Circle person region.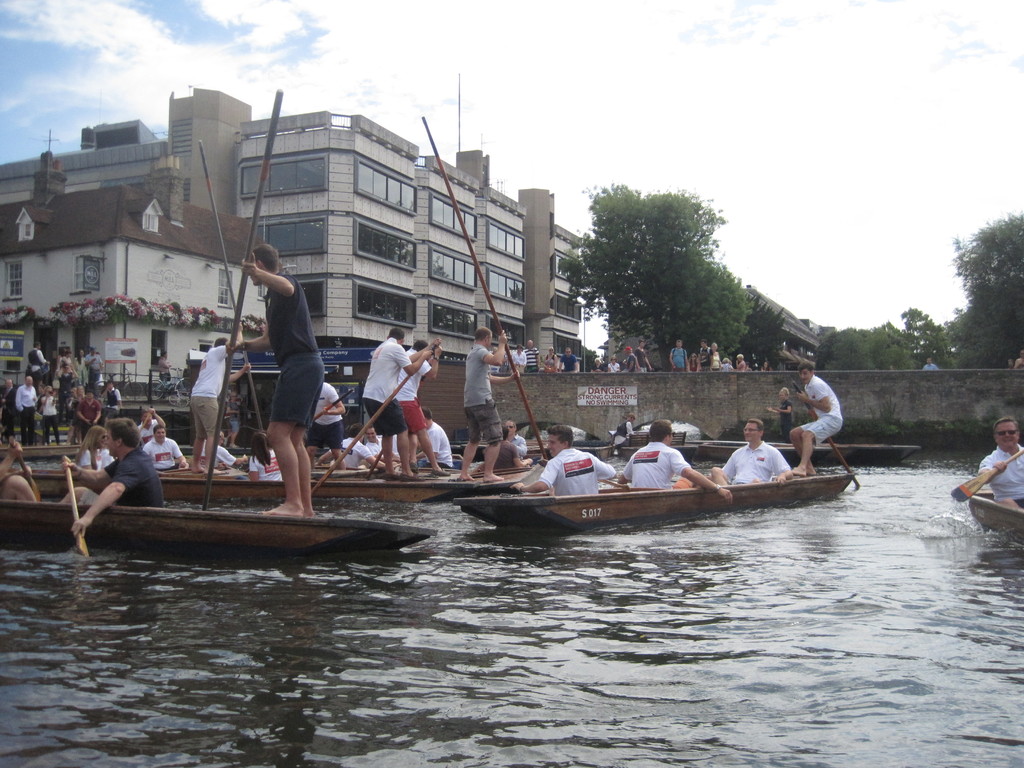
Region: detection(460, 324, 521, 481).
